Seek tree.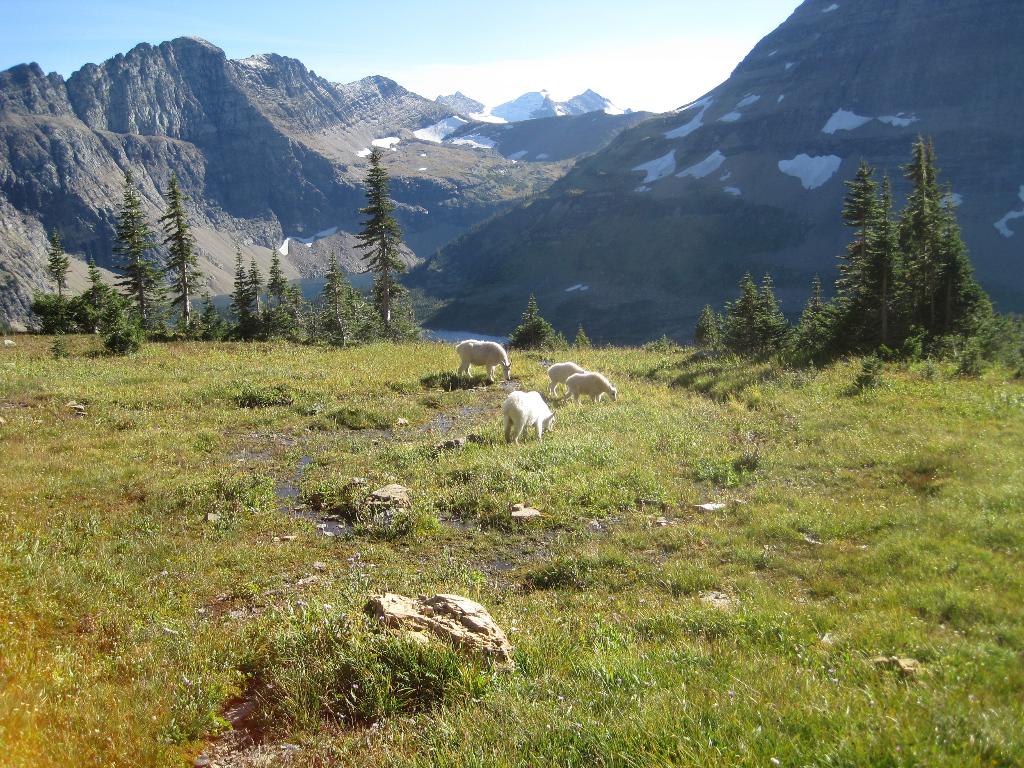
locate(352, 144, 414, 324).
